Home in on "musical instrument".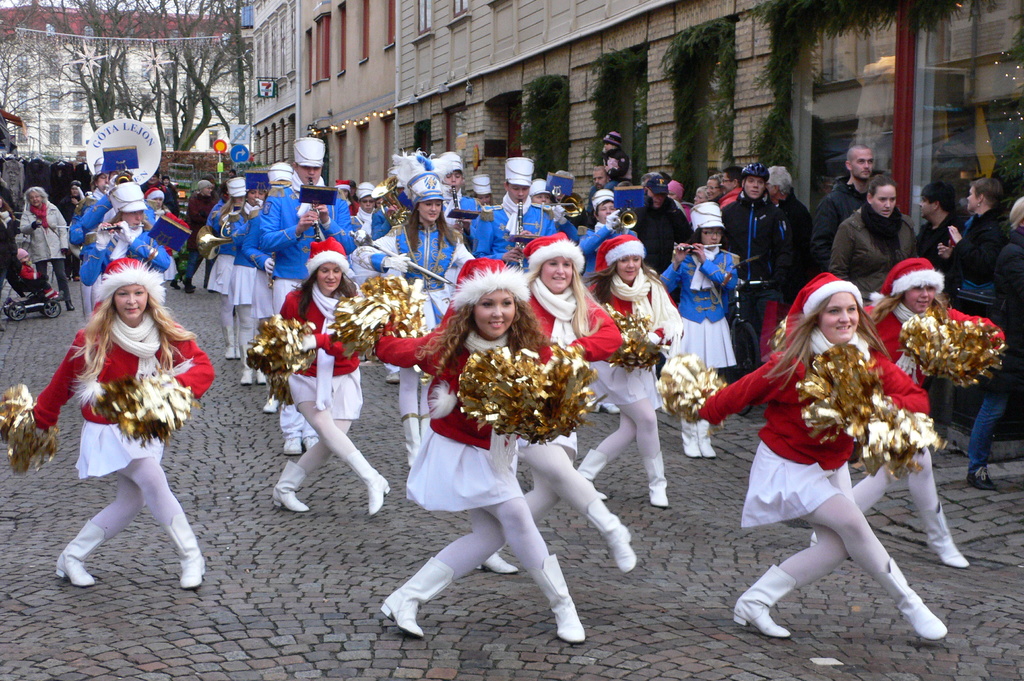
Homed in at crop(88, 221, 140, 229).
